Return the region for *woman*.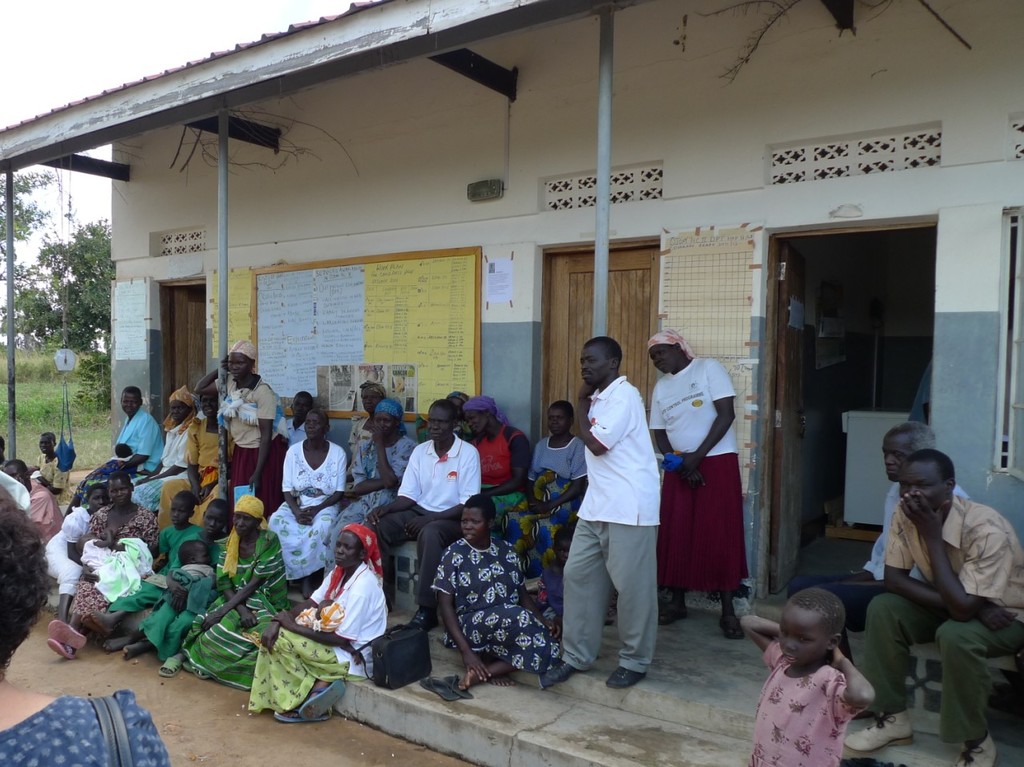
645 325 754 642.
